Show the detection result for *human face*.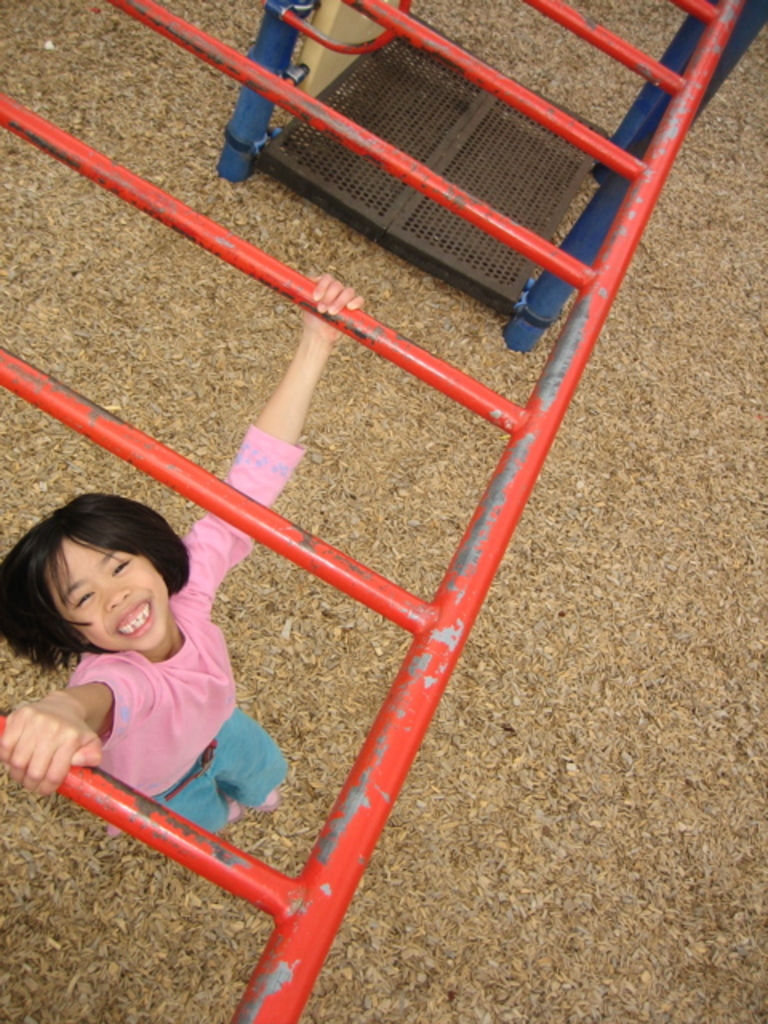
bbox=[46, 533, 170, 654].
